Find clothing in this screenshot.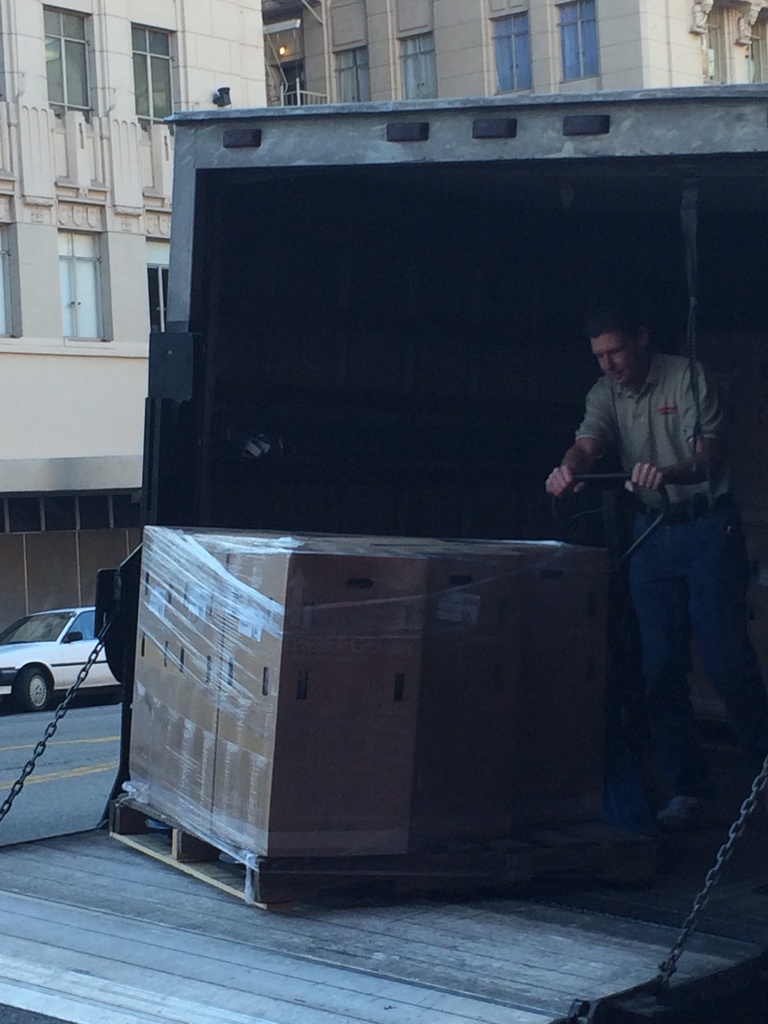
The bounding box for clothing is <region>575, 346, 741, 788</region>.
